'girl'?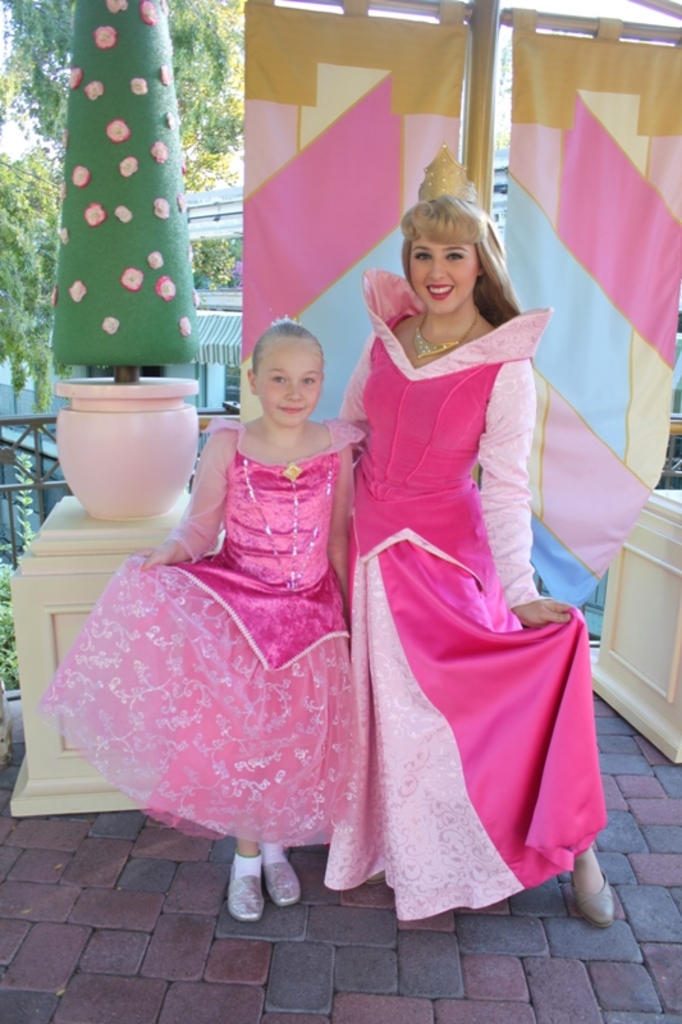
box=[47, 317, 348, 913]
